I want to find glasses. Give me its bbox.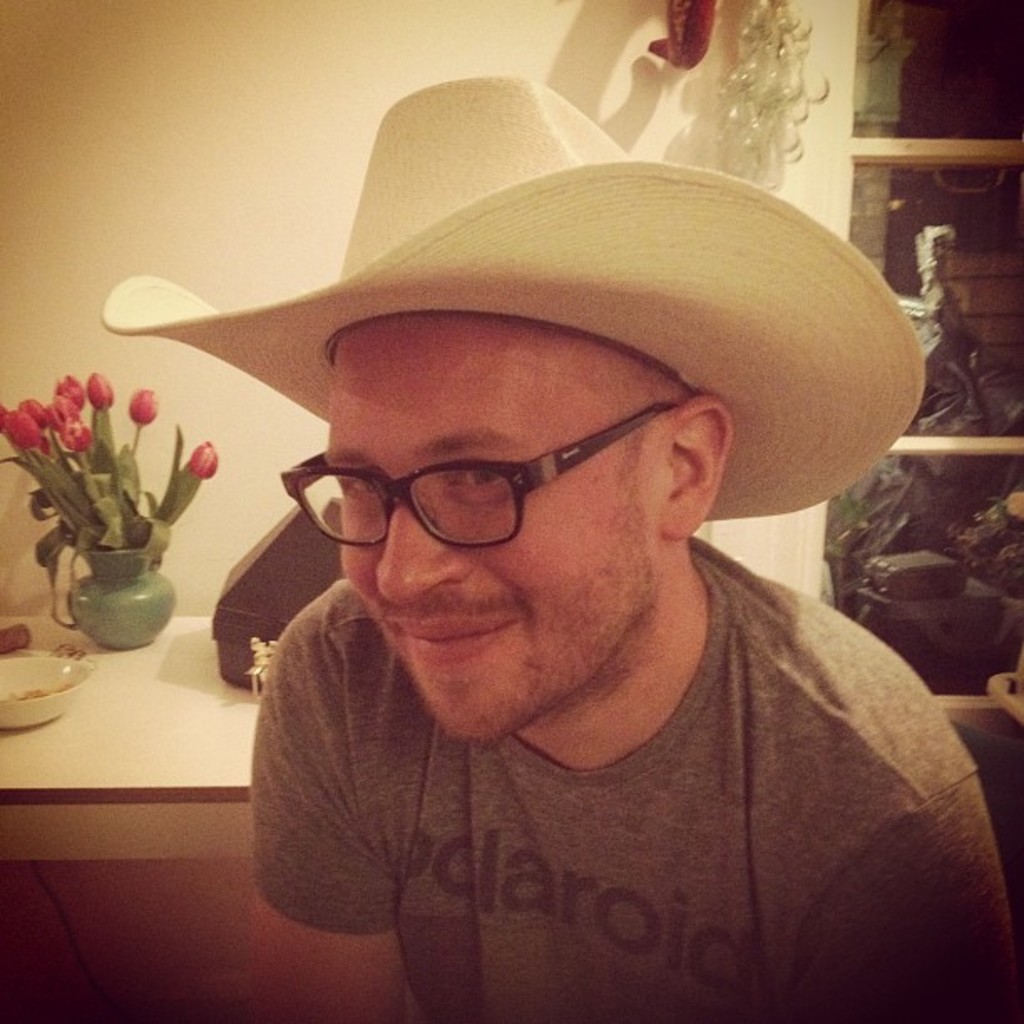
x1=286 y1=423 x2=706 y2=556.
